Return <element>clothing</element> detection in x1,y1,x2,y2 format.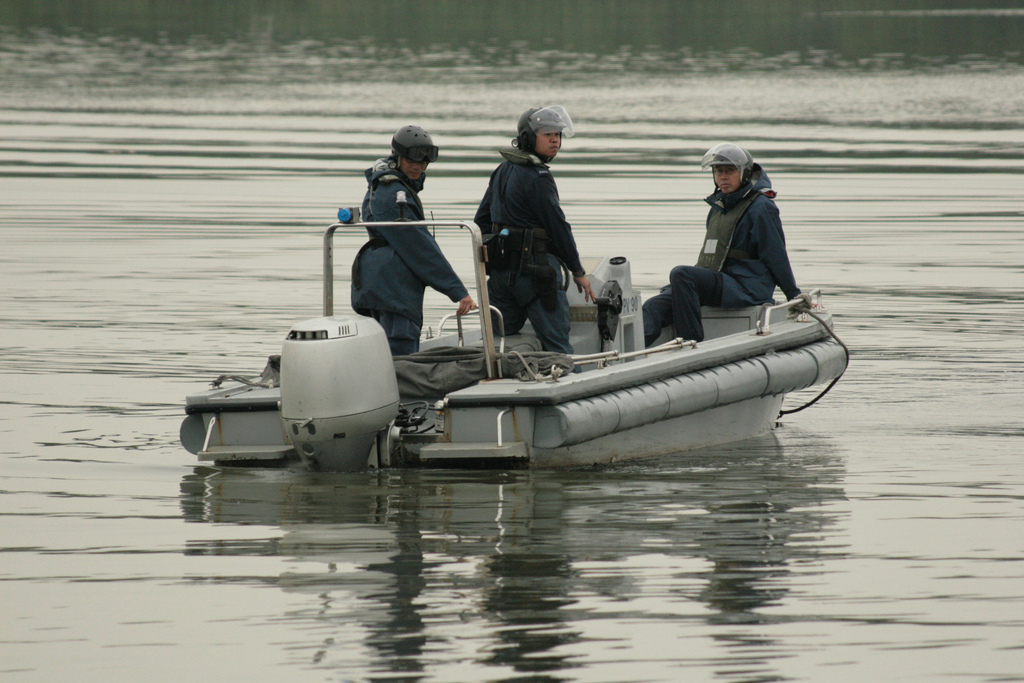
460,129,593,369.
